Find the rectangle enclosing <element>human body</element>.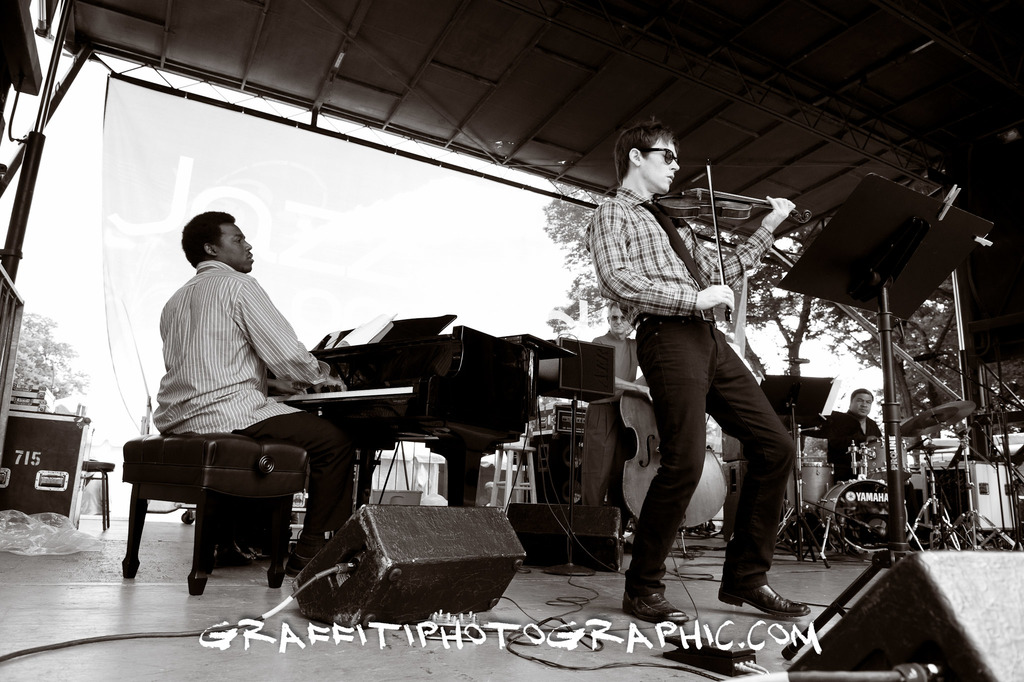
select_region(147, 210, 339, 575).
